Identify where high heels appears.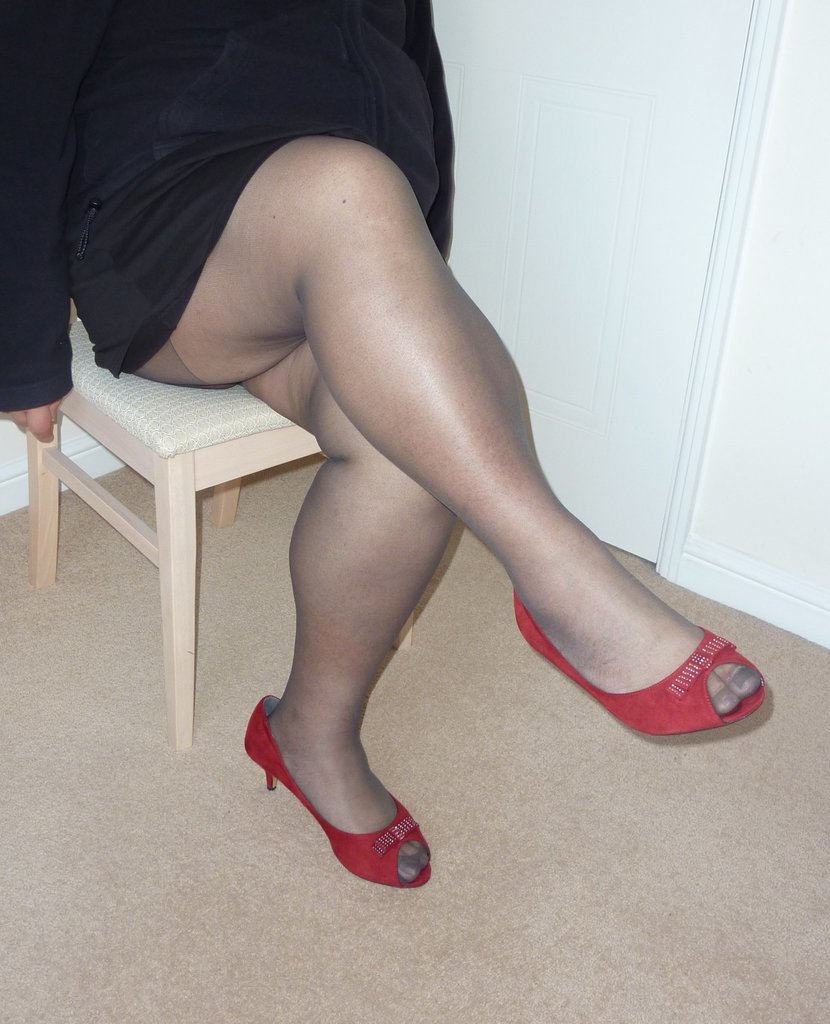
Appears at rect(236, 691, 432, 890).
